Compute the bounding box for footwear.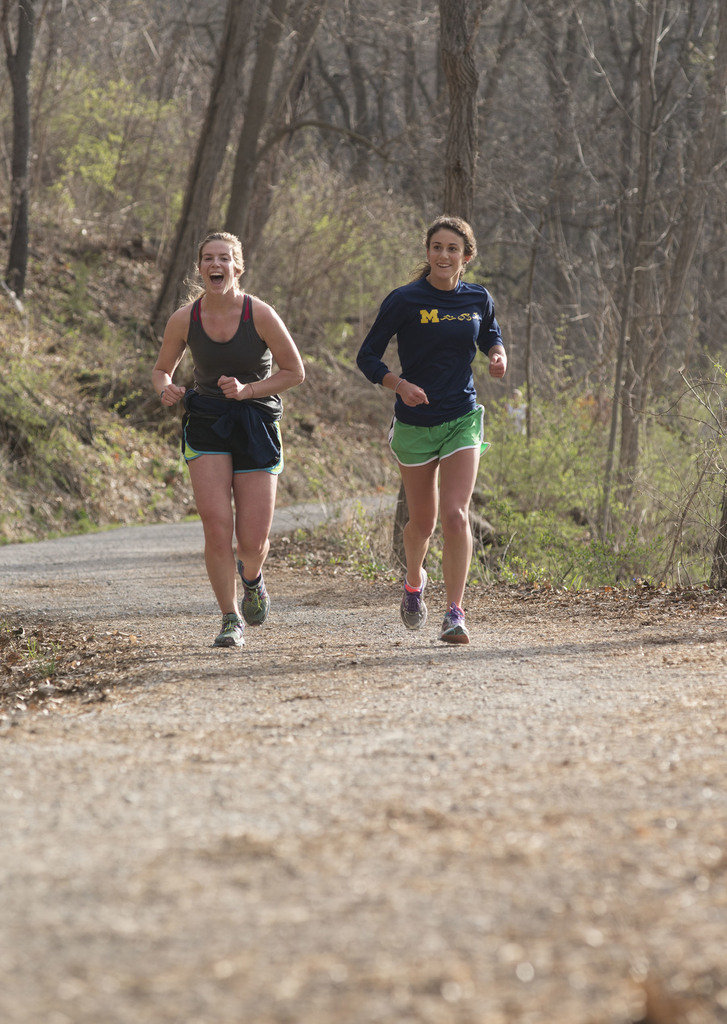
238/565/270/626.
